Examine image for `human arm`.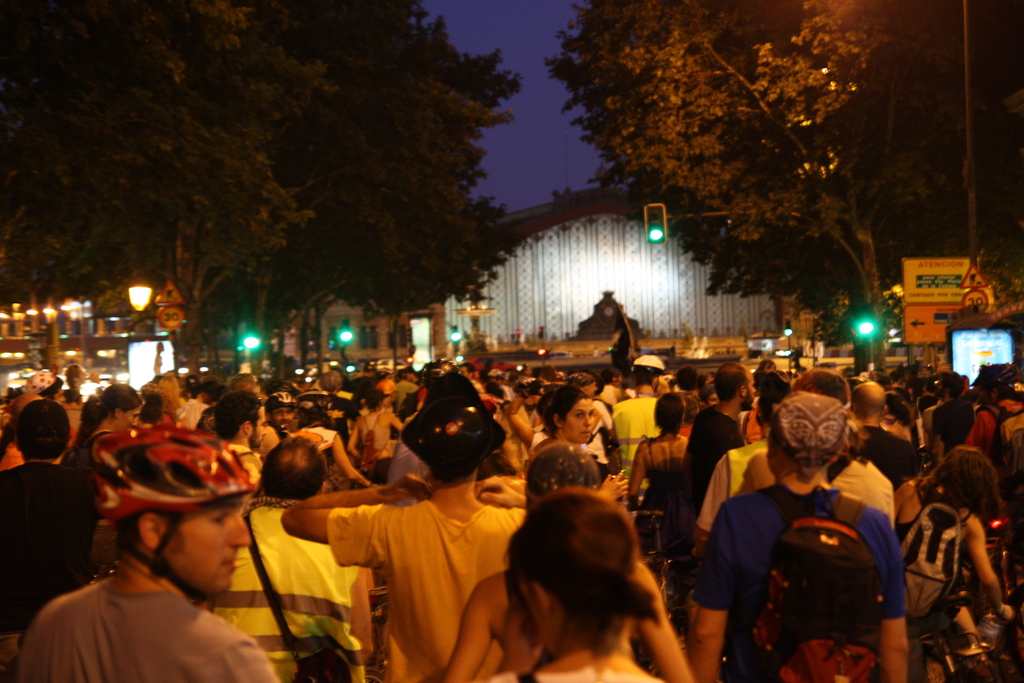
Examination result: (x1=283, y1=472, x2=431, y2=543).
